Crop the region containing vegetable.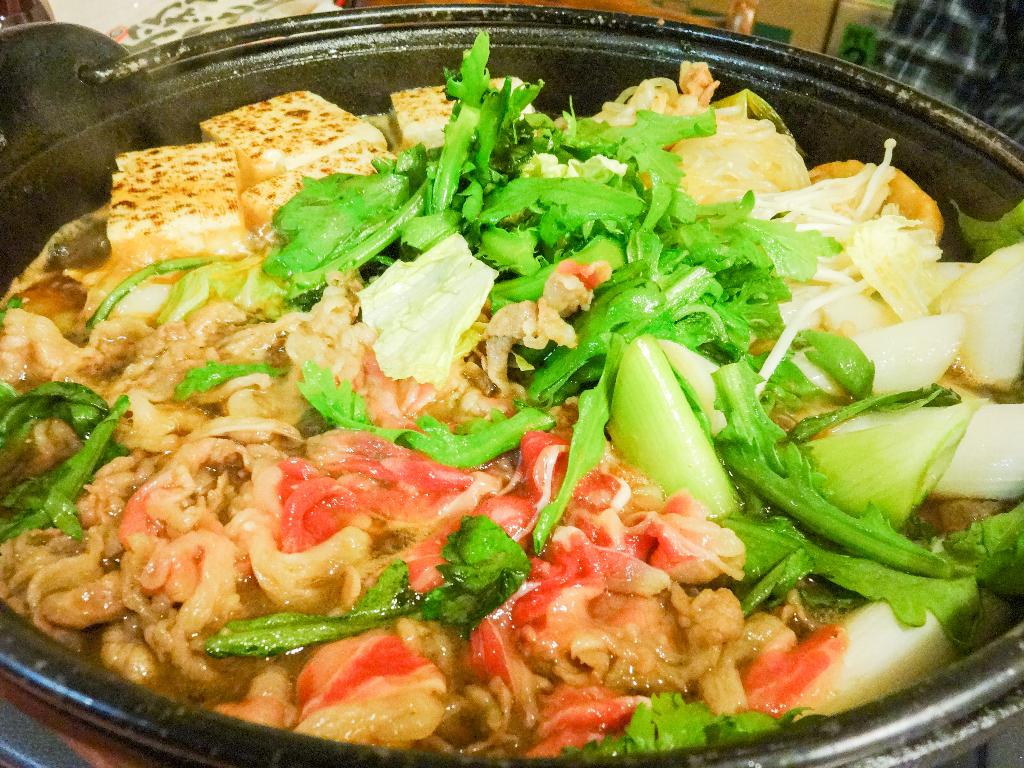
Crop region: pyautogui.locateOnScreen(231, 266, 287, 309).
